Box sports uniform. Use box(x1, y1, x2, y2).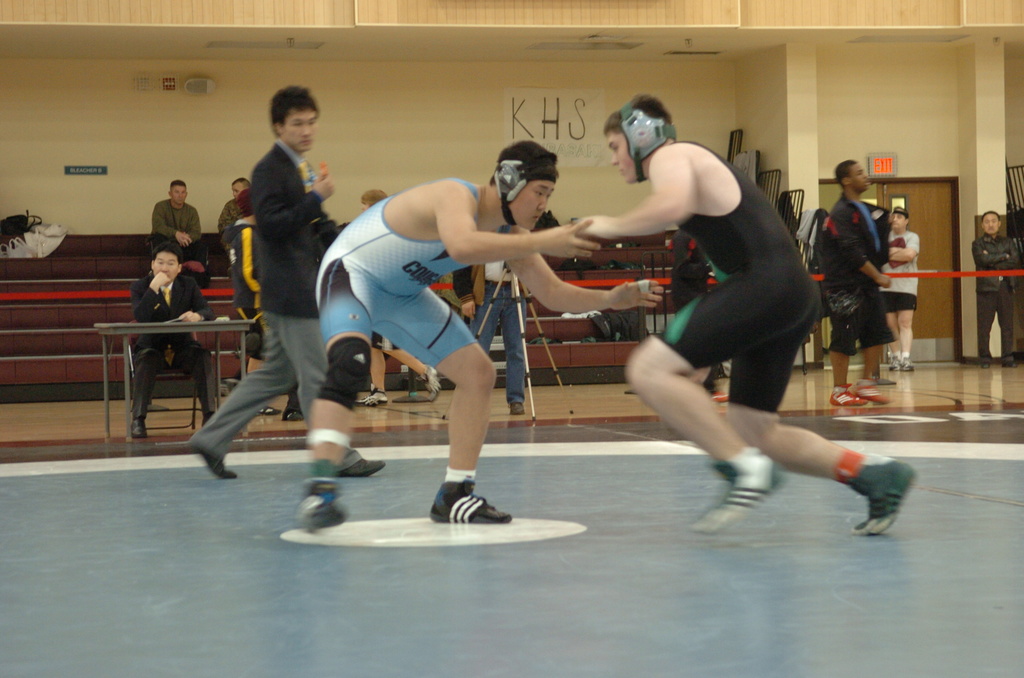
box(879, 234, 926, 311).
